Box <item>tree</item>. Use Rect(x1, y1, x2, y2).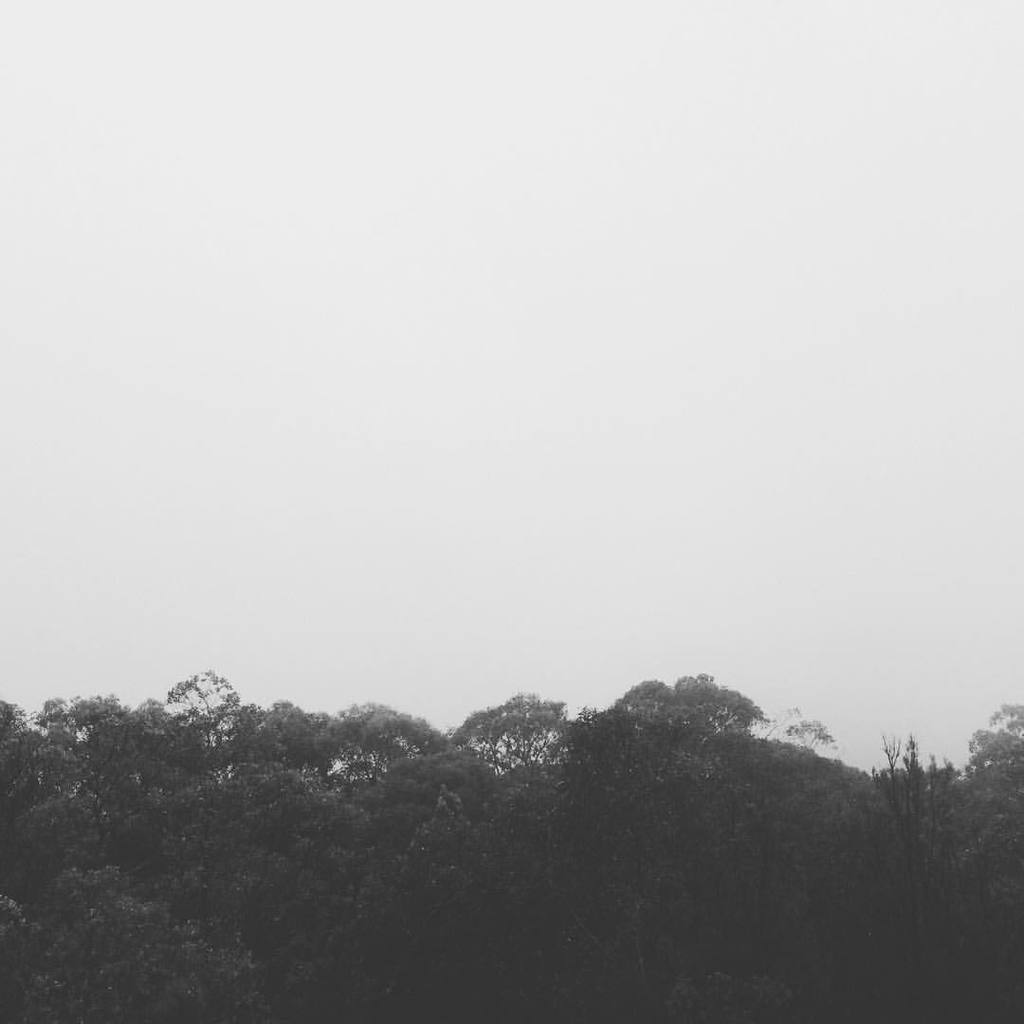
Rect(7, 762, 161, 929).
